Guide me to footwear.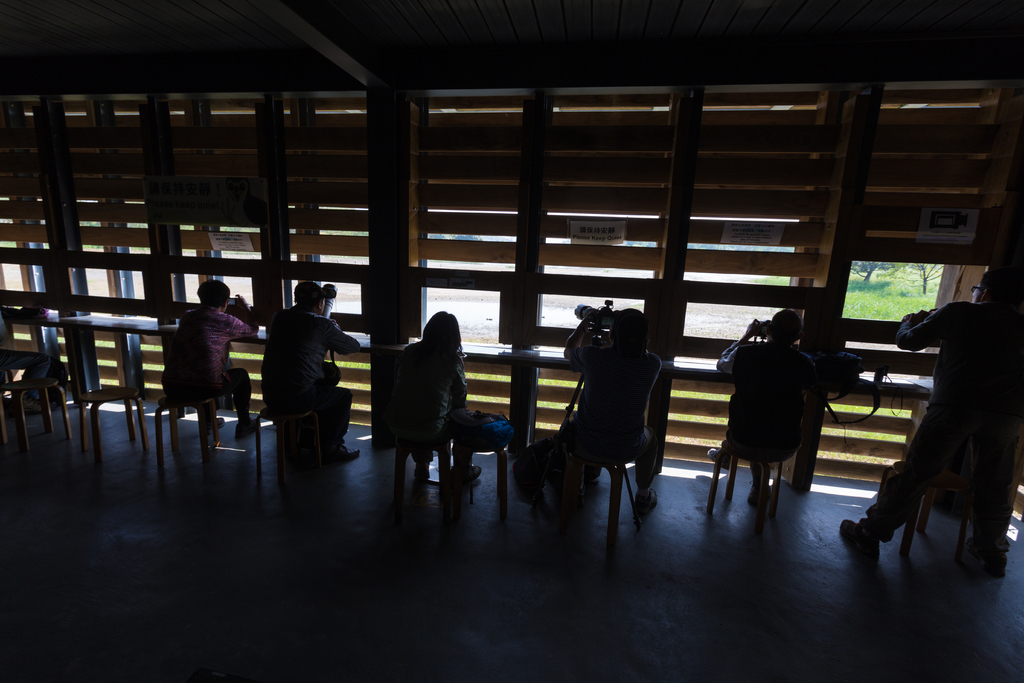
Guidance: detection(332, 443, 360, 468).
